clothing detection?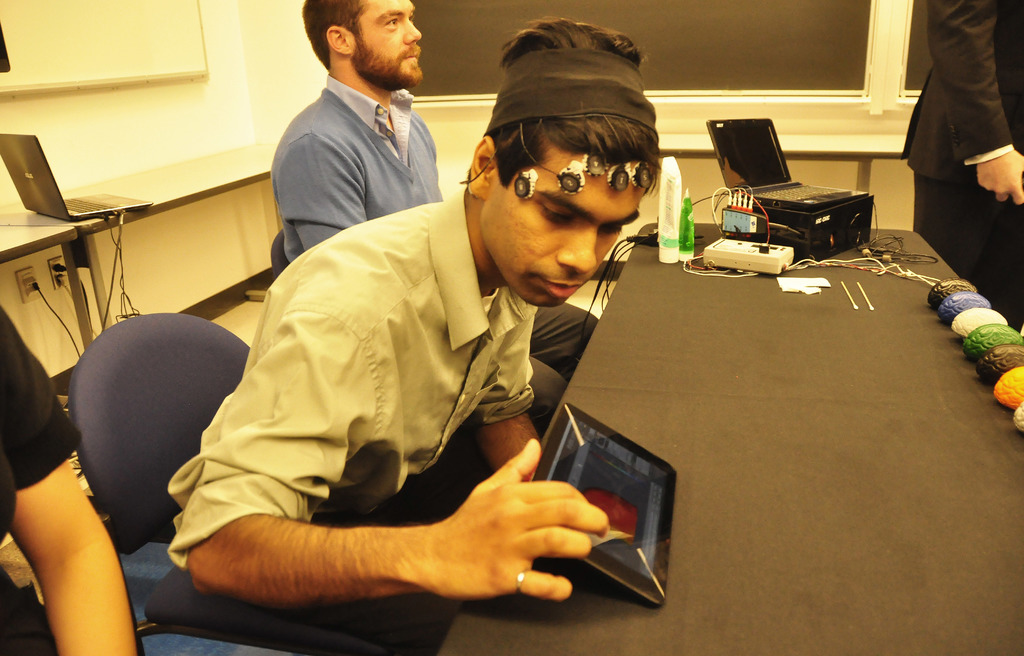
266,70,451,261
